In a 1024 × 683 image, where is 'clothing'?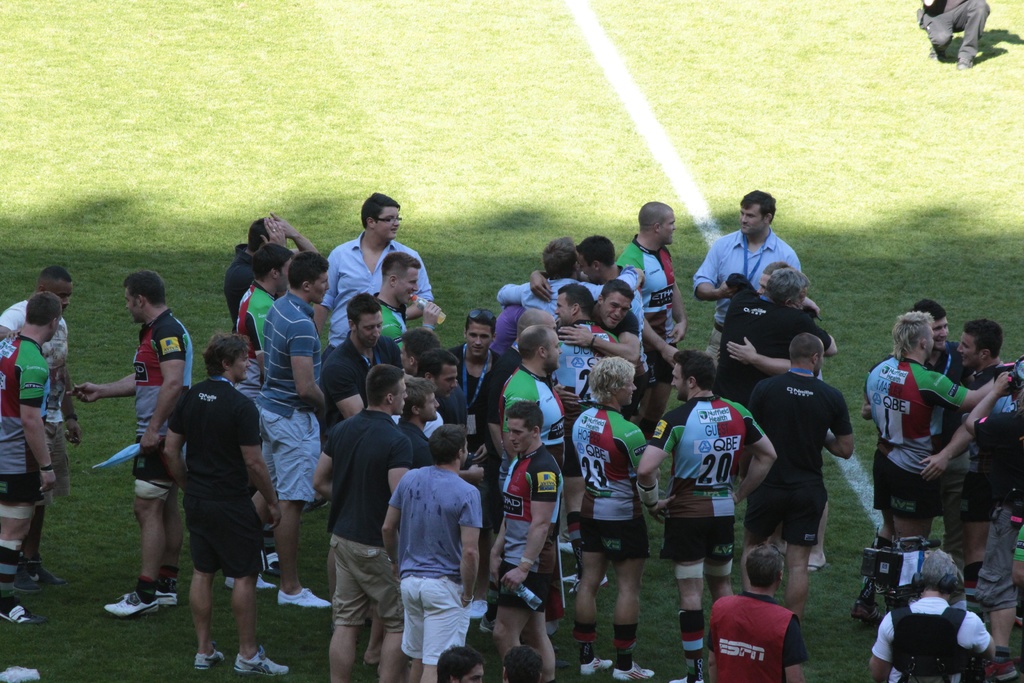
228 247 254 335.
